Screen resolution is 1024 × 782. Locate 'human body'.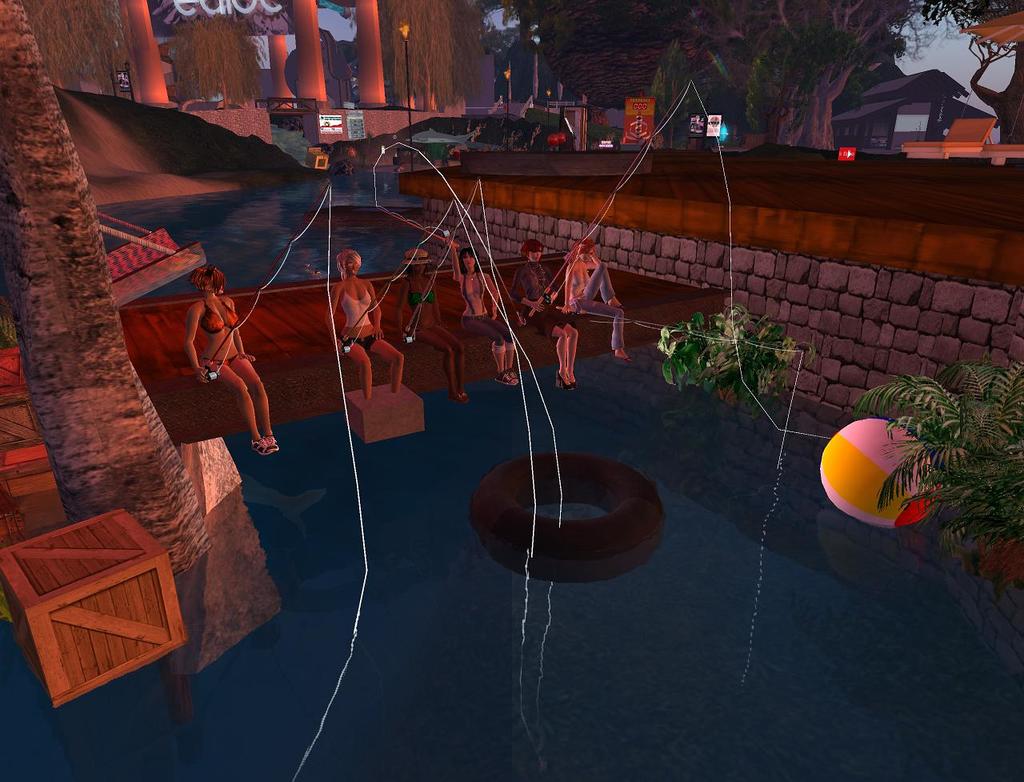
(183,267,281,453).
